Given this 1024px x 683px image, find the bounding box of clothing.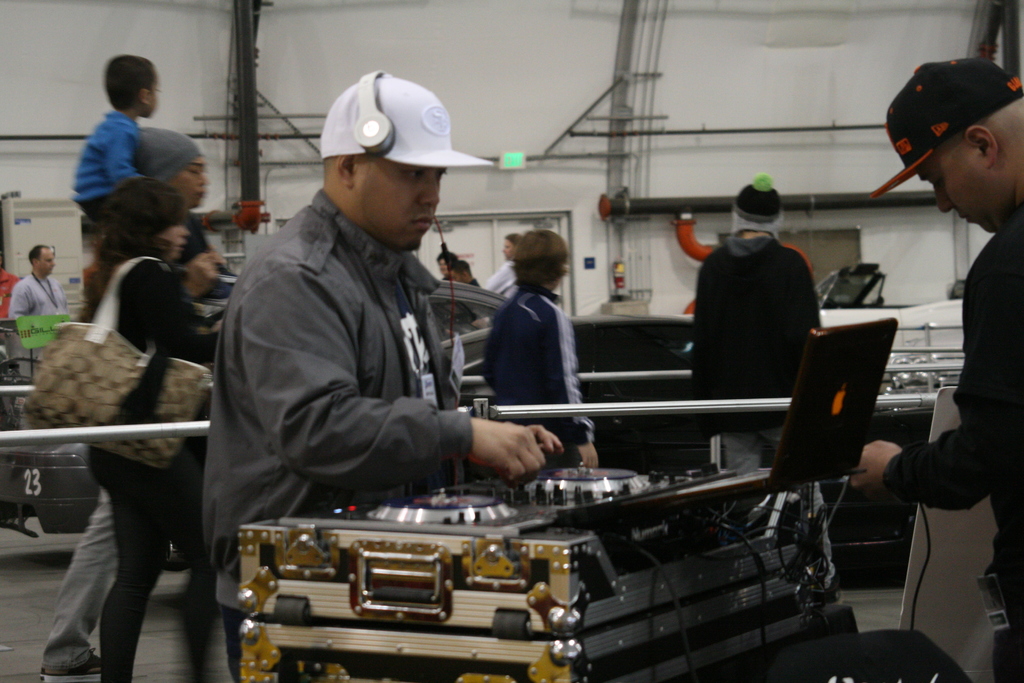
[left=438, top=269, right=457, bottom=286].
